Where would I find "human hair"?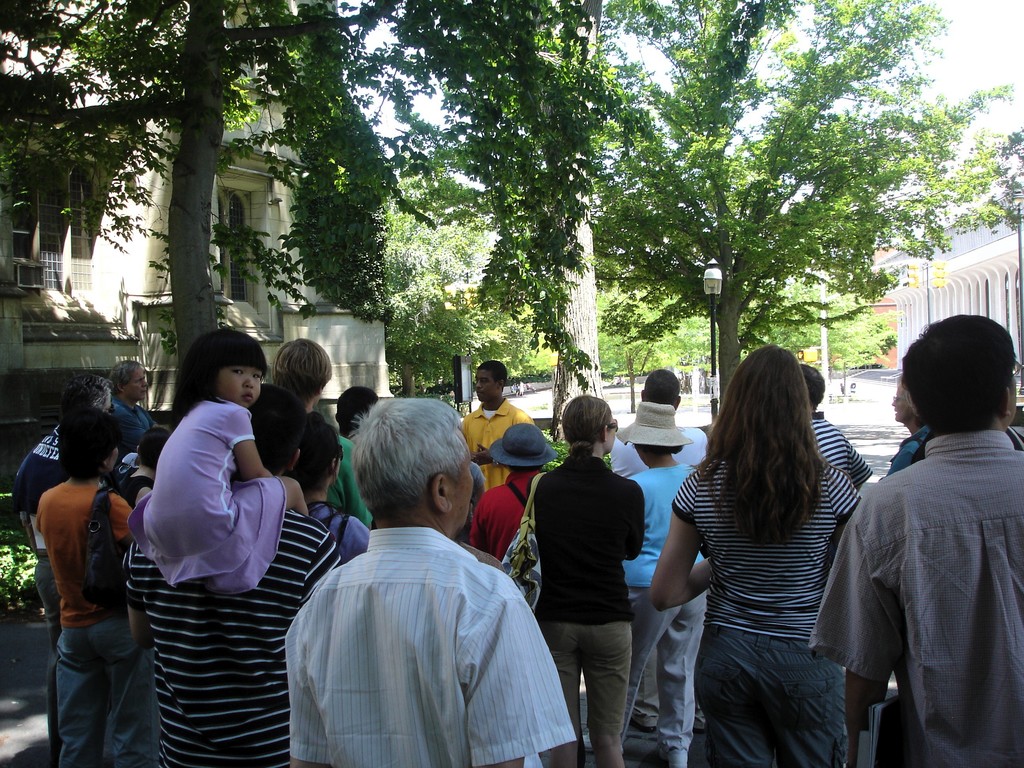
At box=[903, 312, 1014, 439].
